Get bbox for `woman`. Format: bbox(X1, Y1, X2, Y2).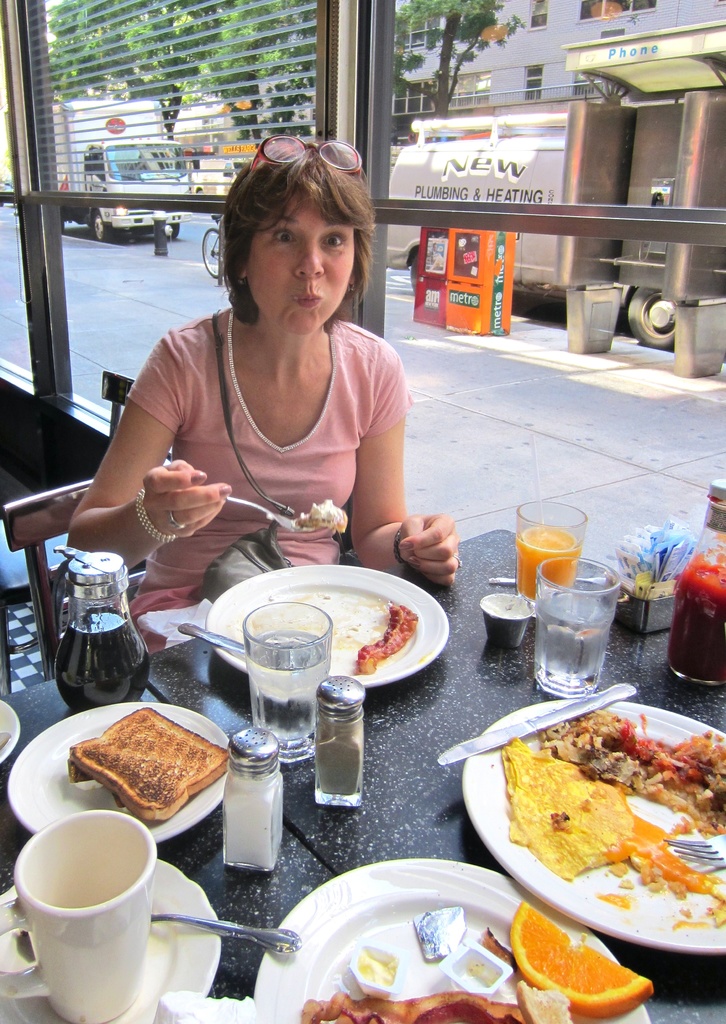
bbox(70, 144, 463, 607).
